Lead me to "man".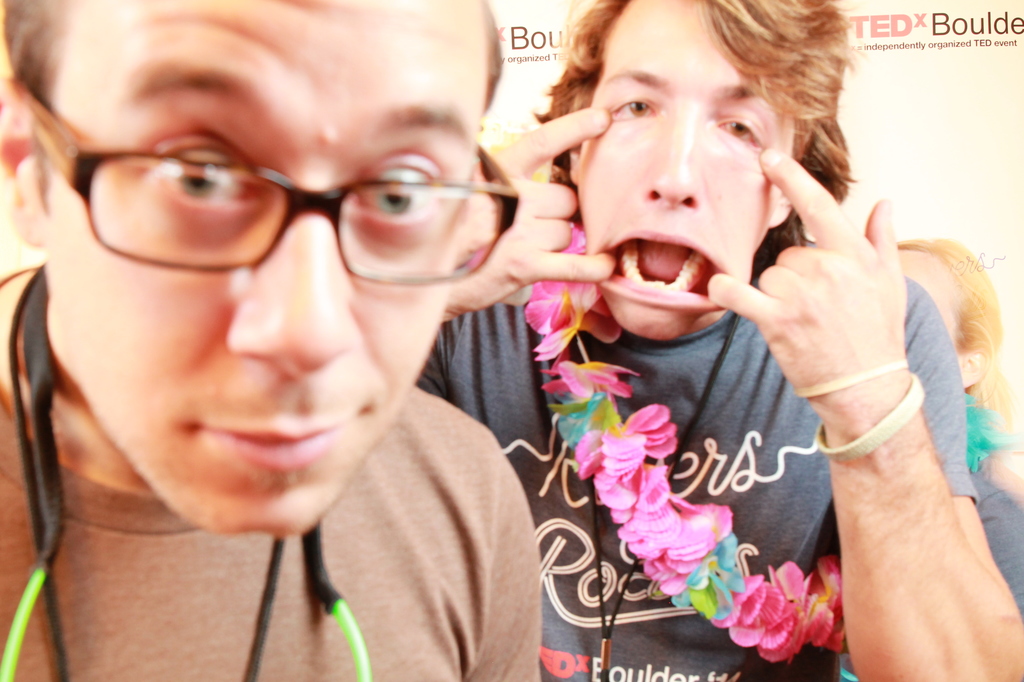
Lead to 0, 0, 540, 681.
